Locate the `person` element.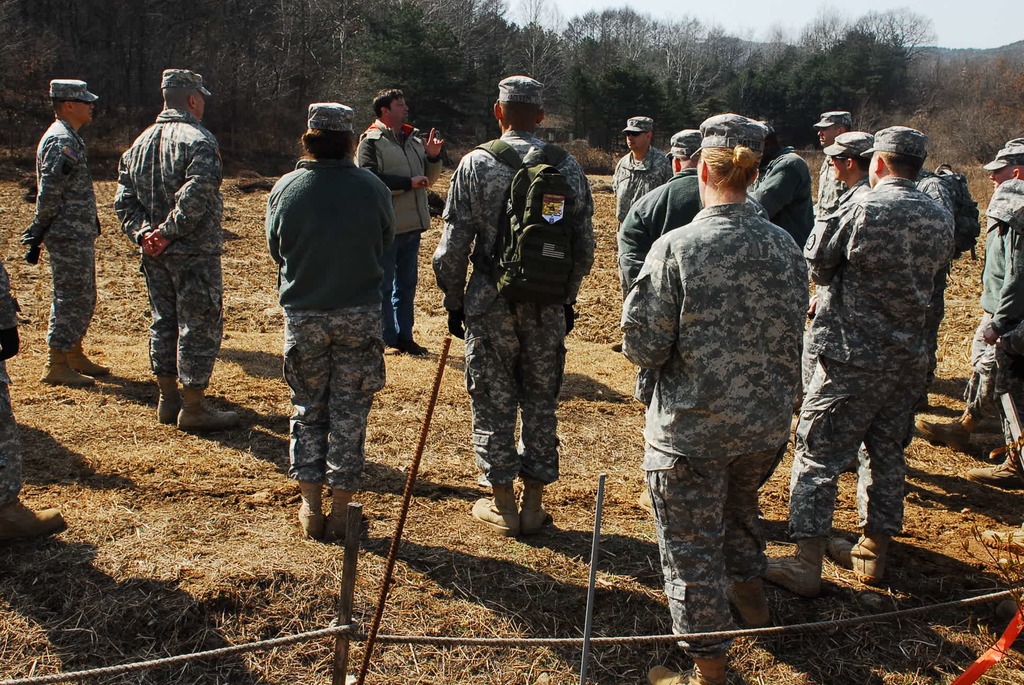
Element bbox: l=352, t=84, r=442, b=352.
